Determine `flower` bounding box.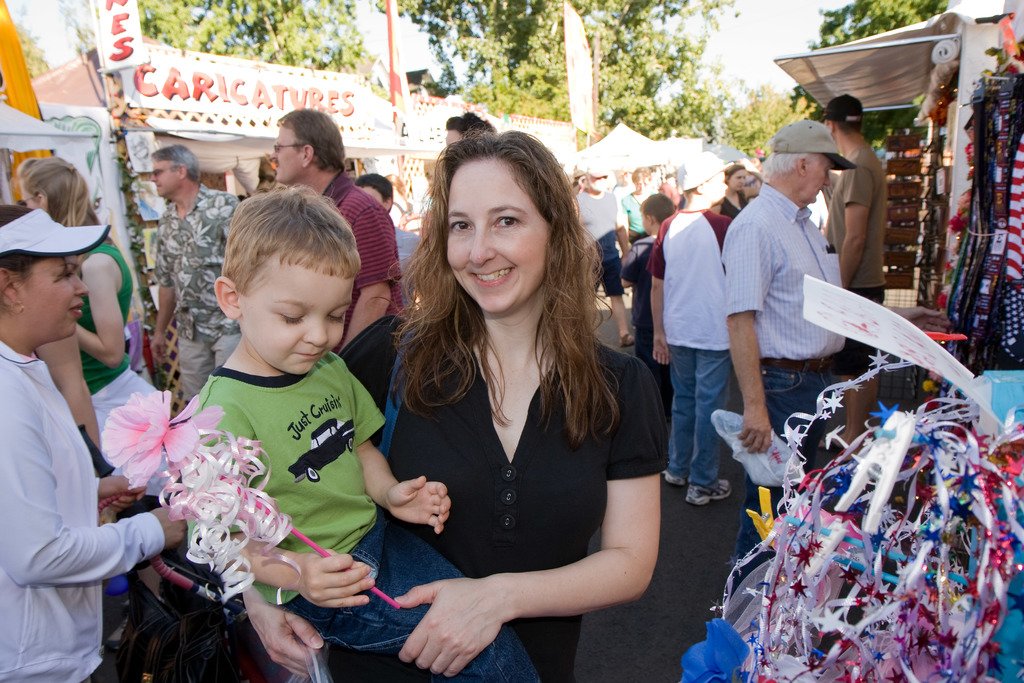
Determined: l=99, t=394, r=224, b=486.
